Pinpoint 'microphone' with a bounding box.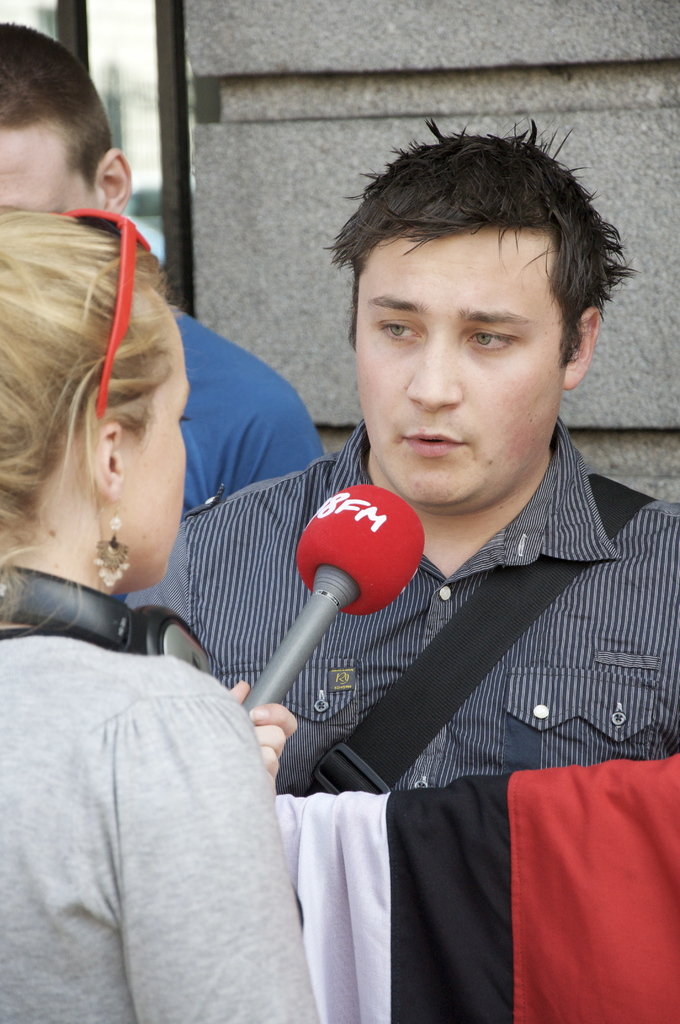
(219,530,400,734).
